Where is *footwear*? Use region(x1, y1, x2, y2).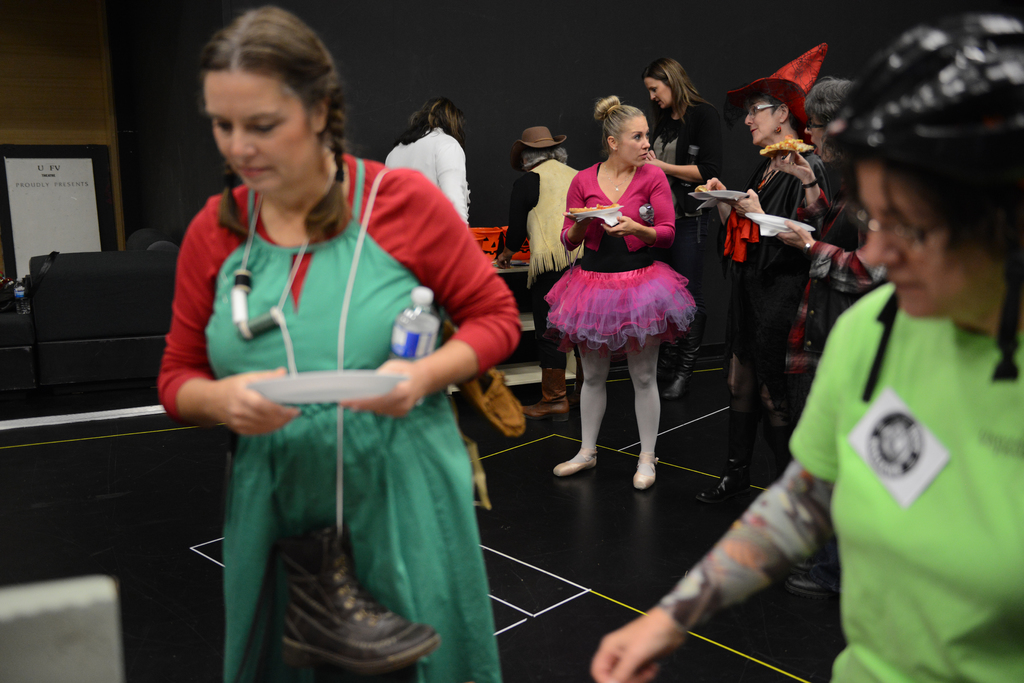
region(691, 411, 755, 518).
